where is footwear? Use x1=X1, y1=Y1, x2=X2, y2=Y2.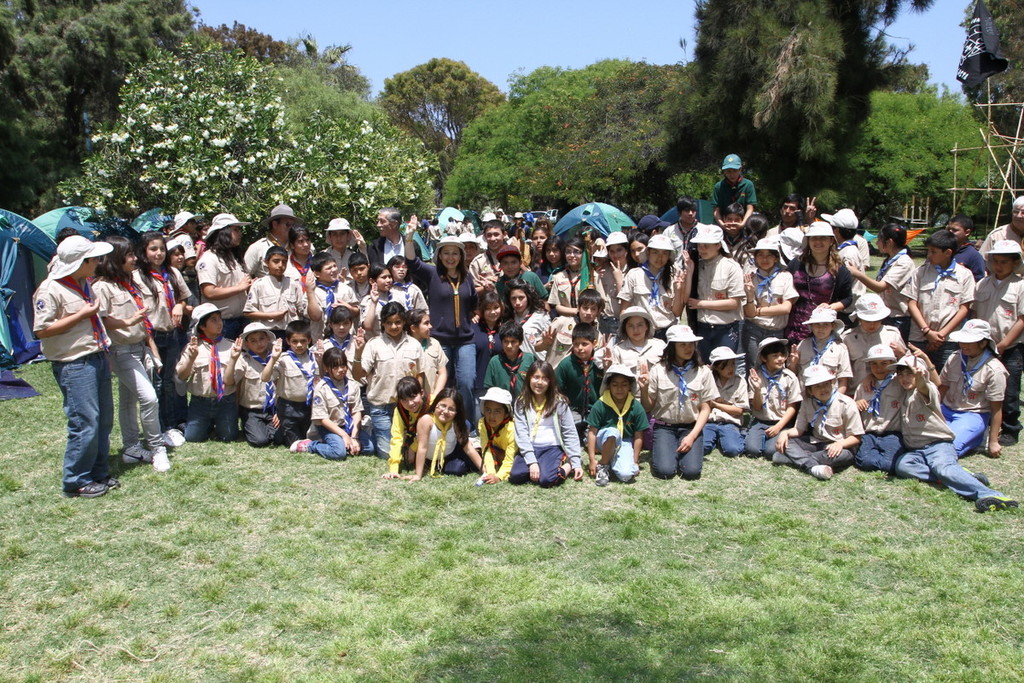
x1=94, y1=465, x2=125, y2=496.
